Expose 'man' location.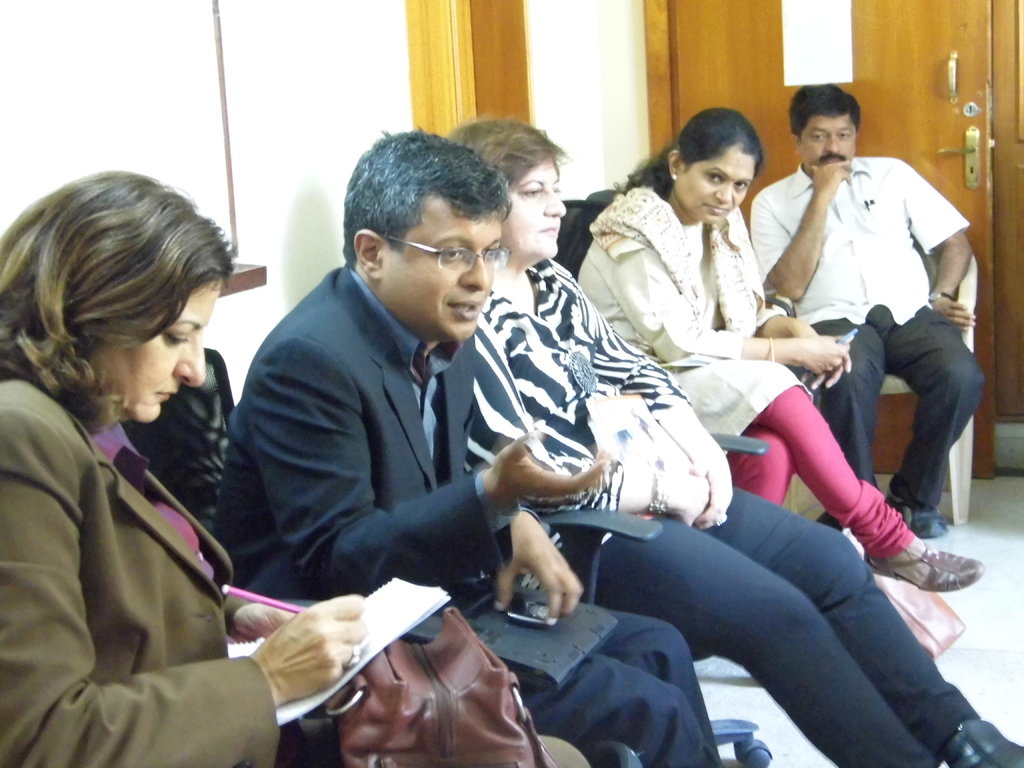
Exposed at (x1=210, y1=126, x2=723, y2=767).
